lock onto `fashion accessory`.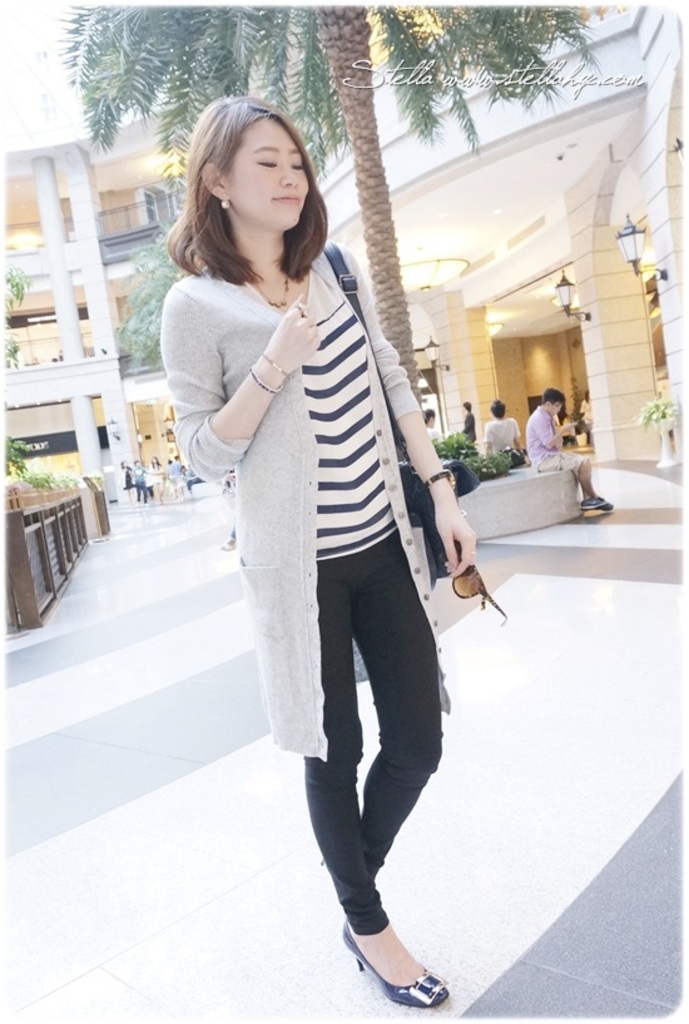
Locked: (596, 496, 614, 509).
